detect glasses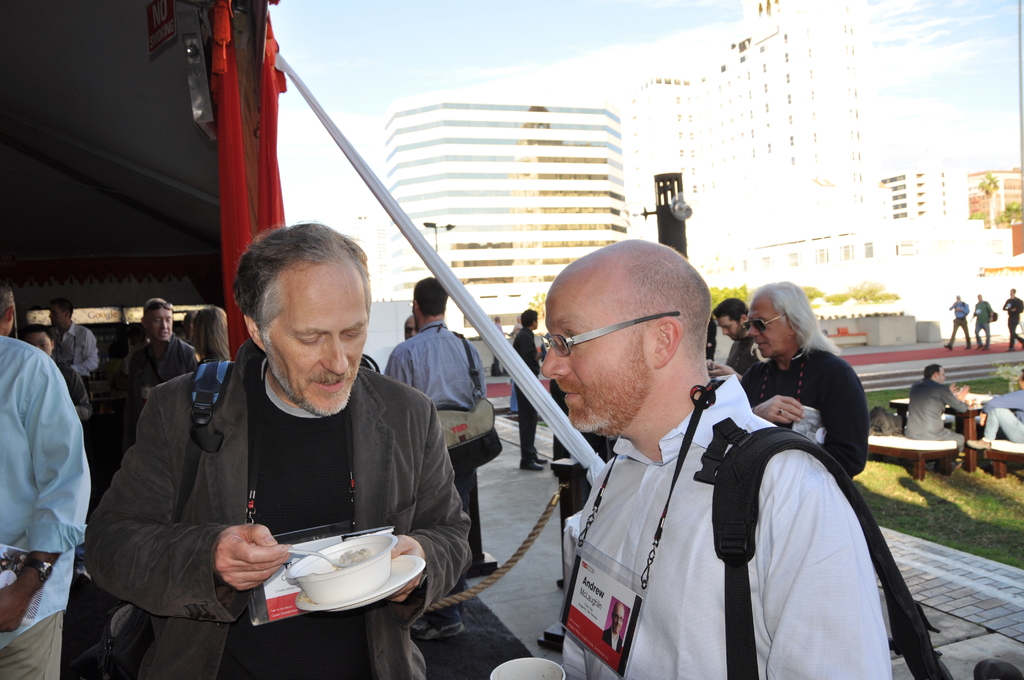
145,299,175,315
